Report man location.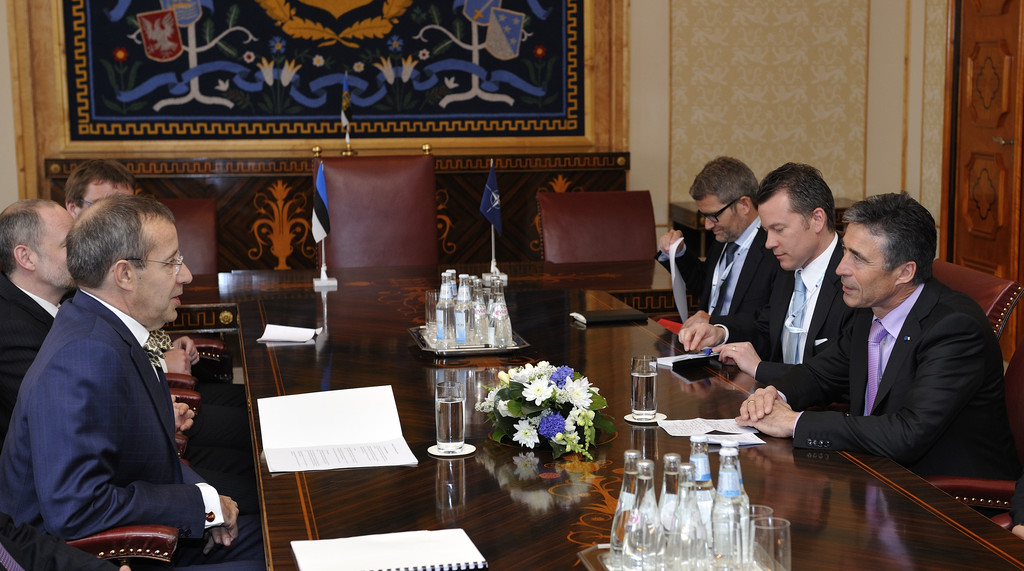
Report: pyautogui.locateOnScreen(740, 192, 1018, 479).
